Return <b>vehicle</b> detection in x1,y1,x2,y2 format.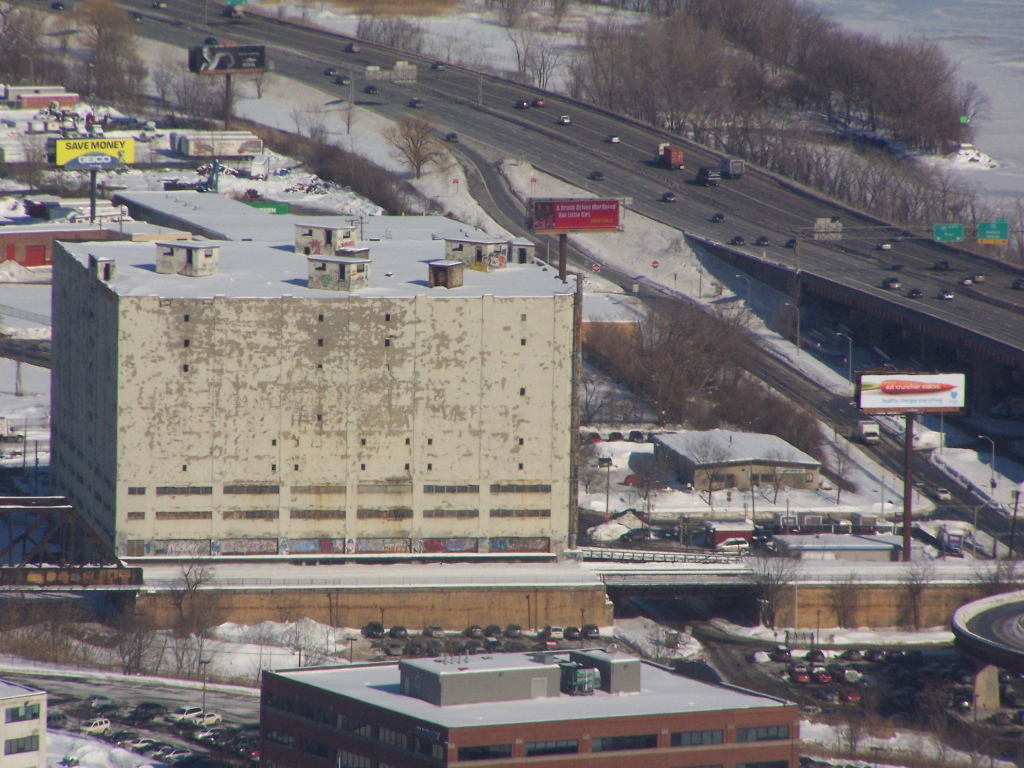
323,66,338,78.
